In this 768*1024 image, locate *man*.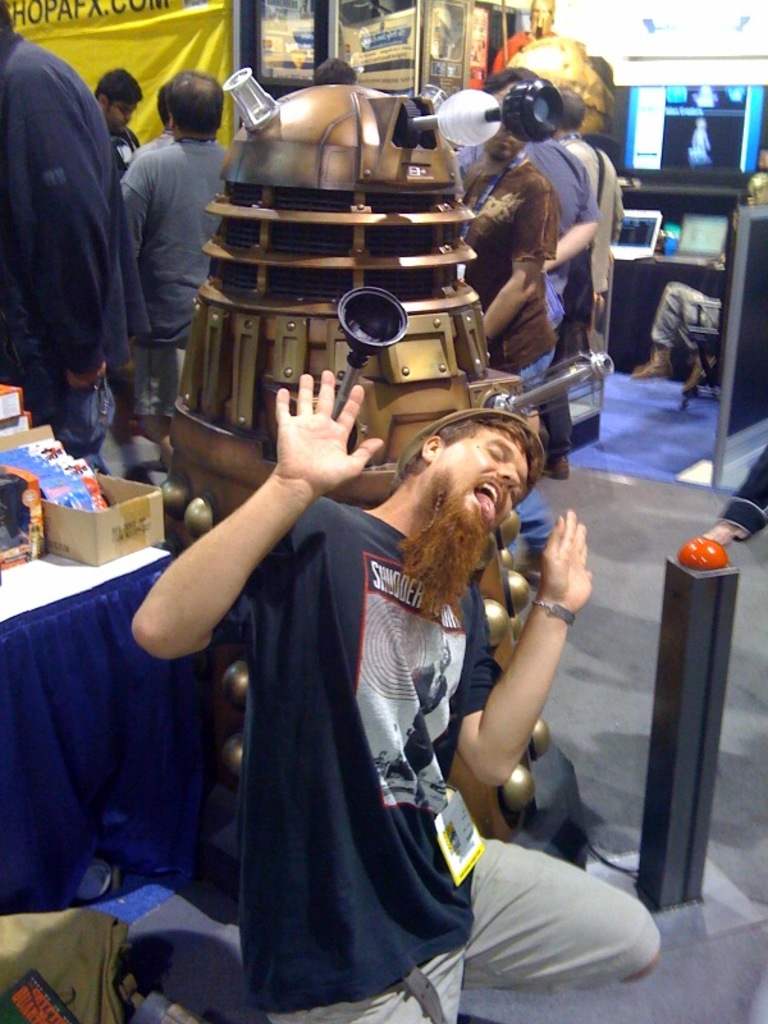
Bounding box: x1=122 y1=69 x2=238 y2=410.
